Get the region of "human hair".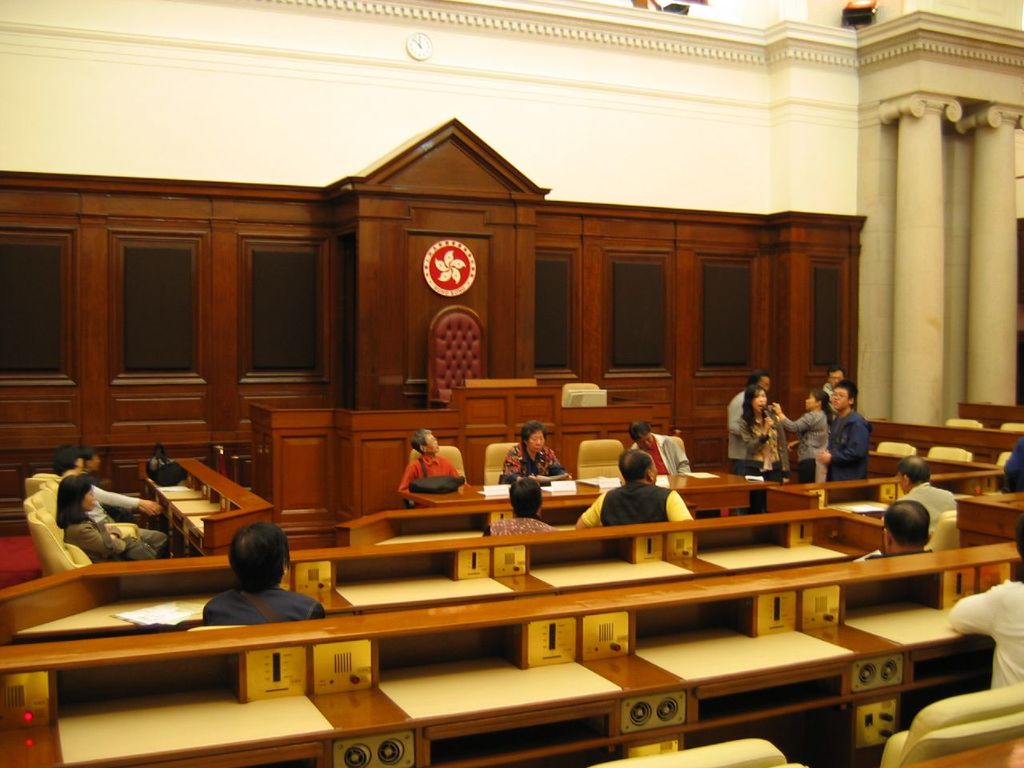
select_region(414, 428, 432, 453).
